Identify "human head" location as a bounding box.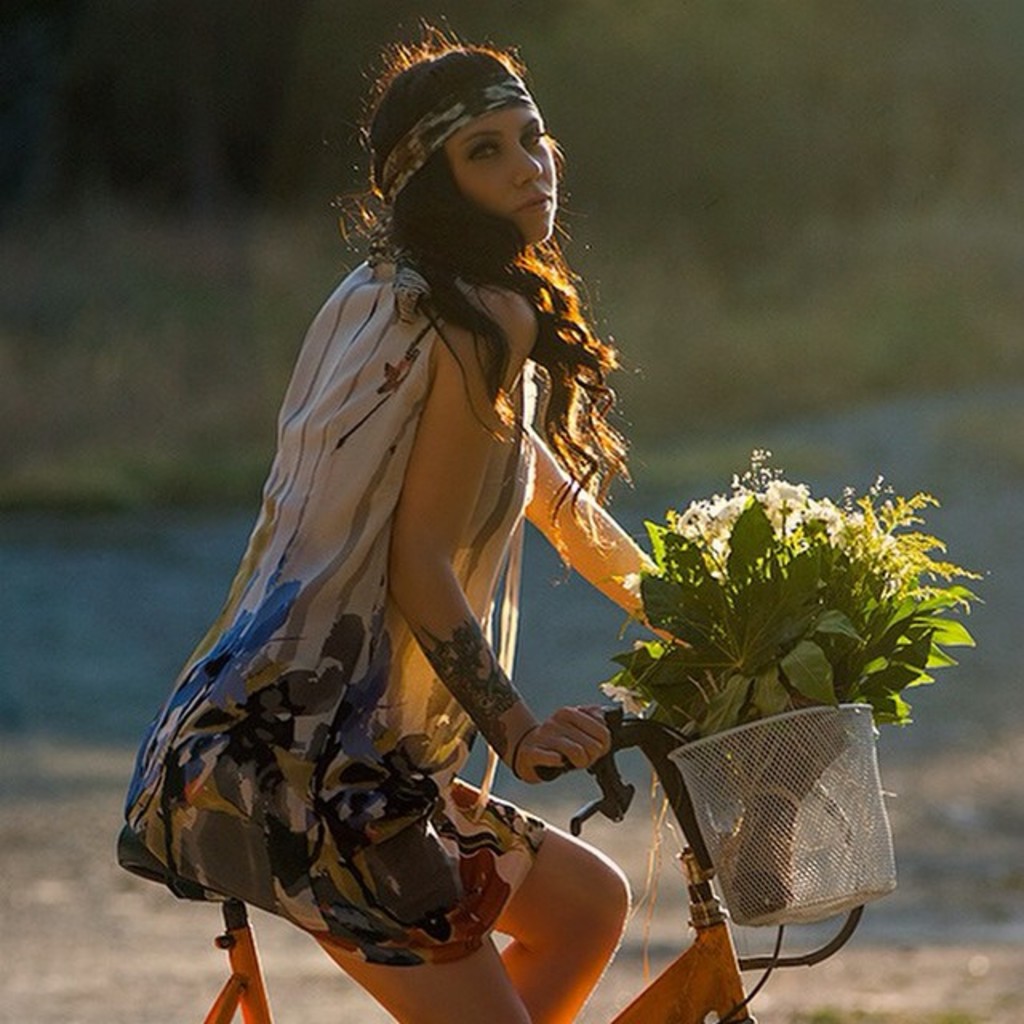
349/32/570/250.
